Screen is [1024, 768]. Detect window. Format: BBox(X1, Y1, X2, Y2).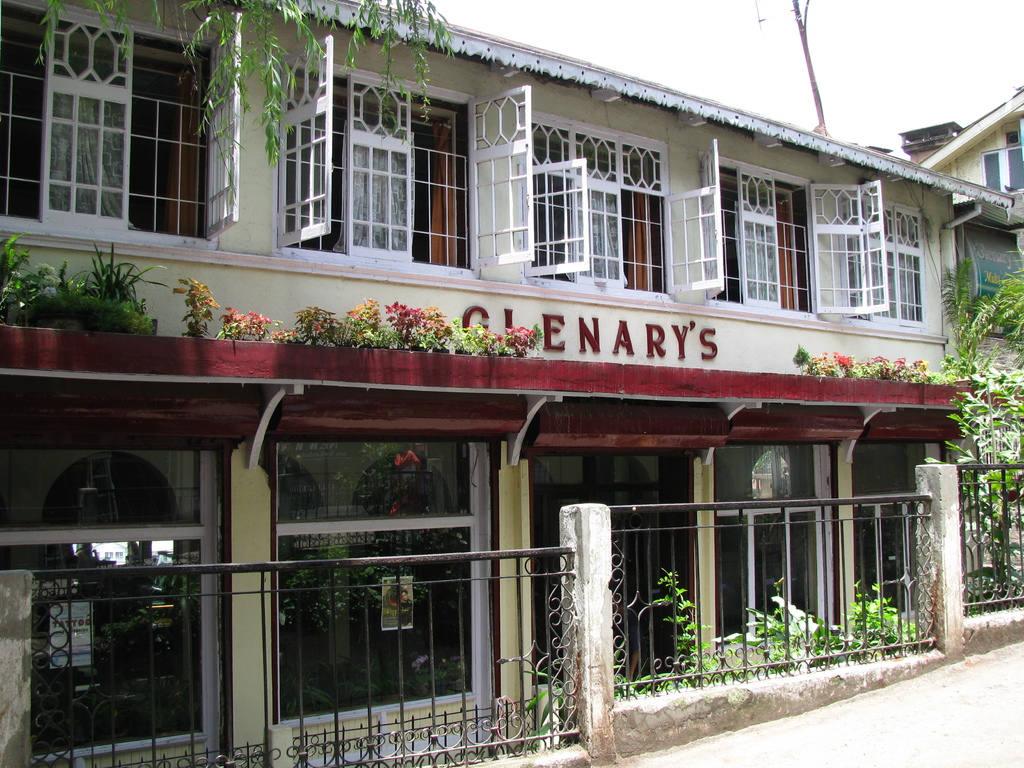
BBox(271, 438, 488, 725).
